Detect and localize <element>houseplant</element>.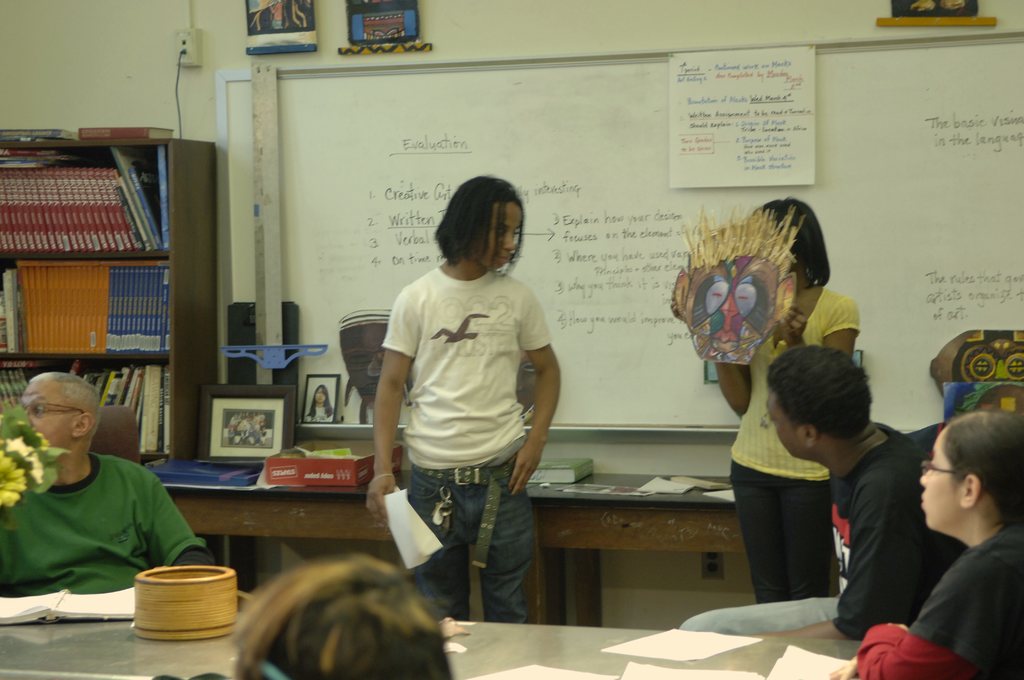
Localized at crop(0, 405, 72, 500).
